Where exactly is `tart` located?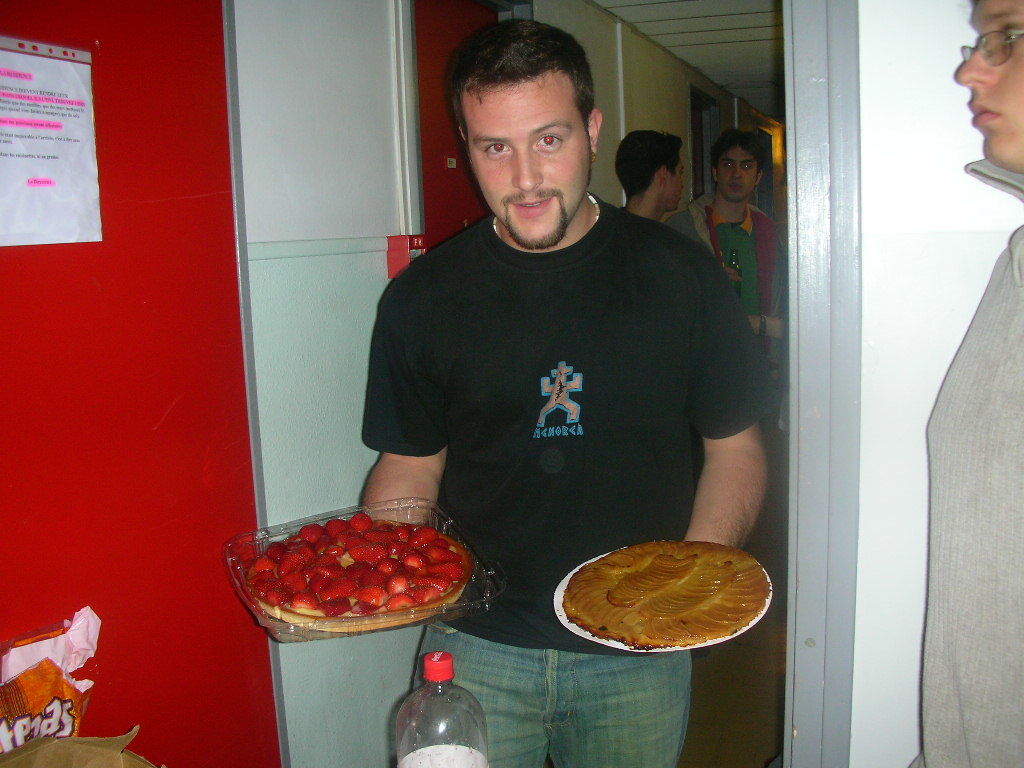
Its bounding box is 230 505 513 644.
